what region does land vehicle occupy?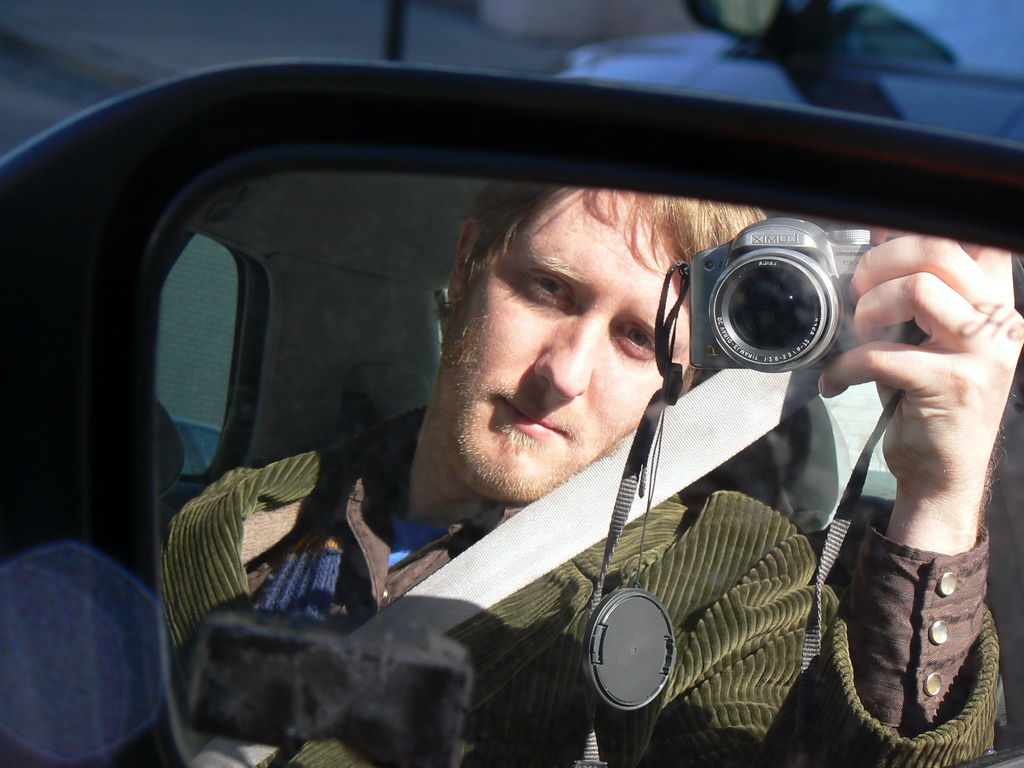
[0, 65, 1023, 767].
